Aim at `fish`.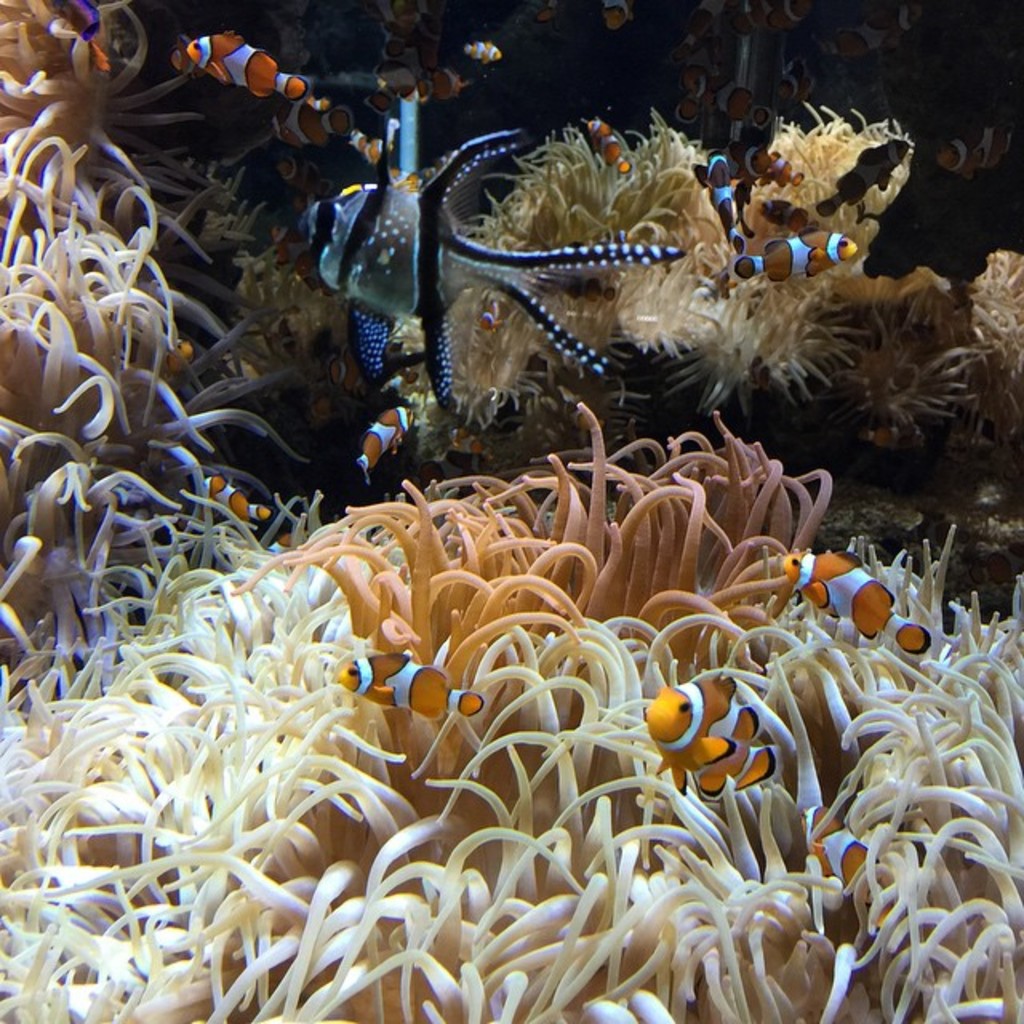
Aimed at <bbox>760, 0, 818, 29</bbox>.
